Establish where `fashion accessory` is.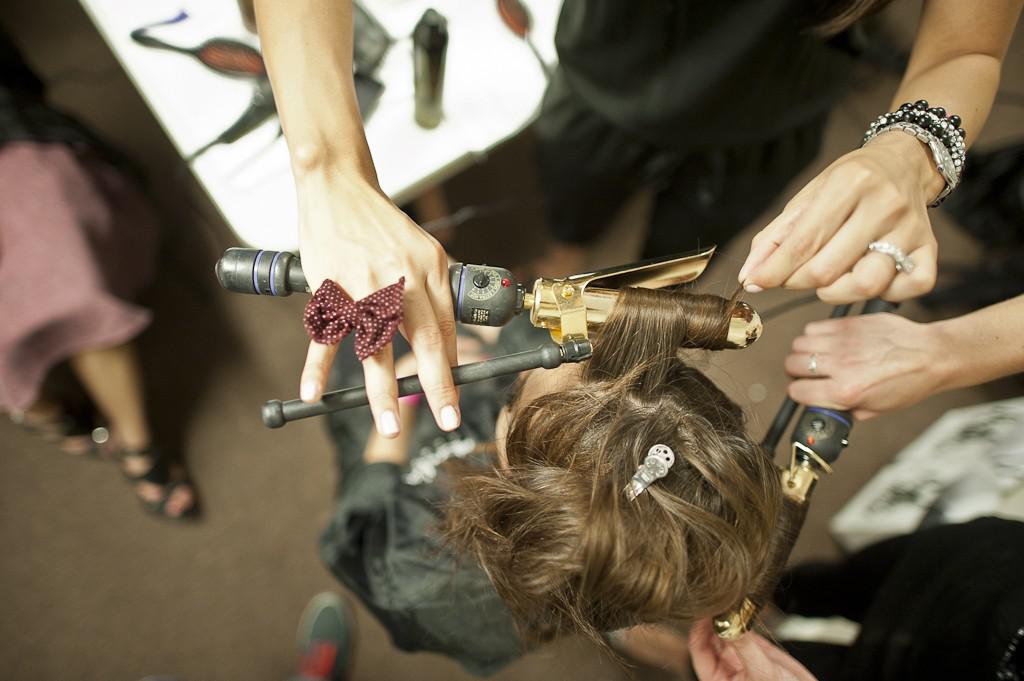
Established at {"left": 866, "top": 250, "right": 915, "bottom": 279}.
